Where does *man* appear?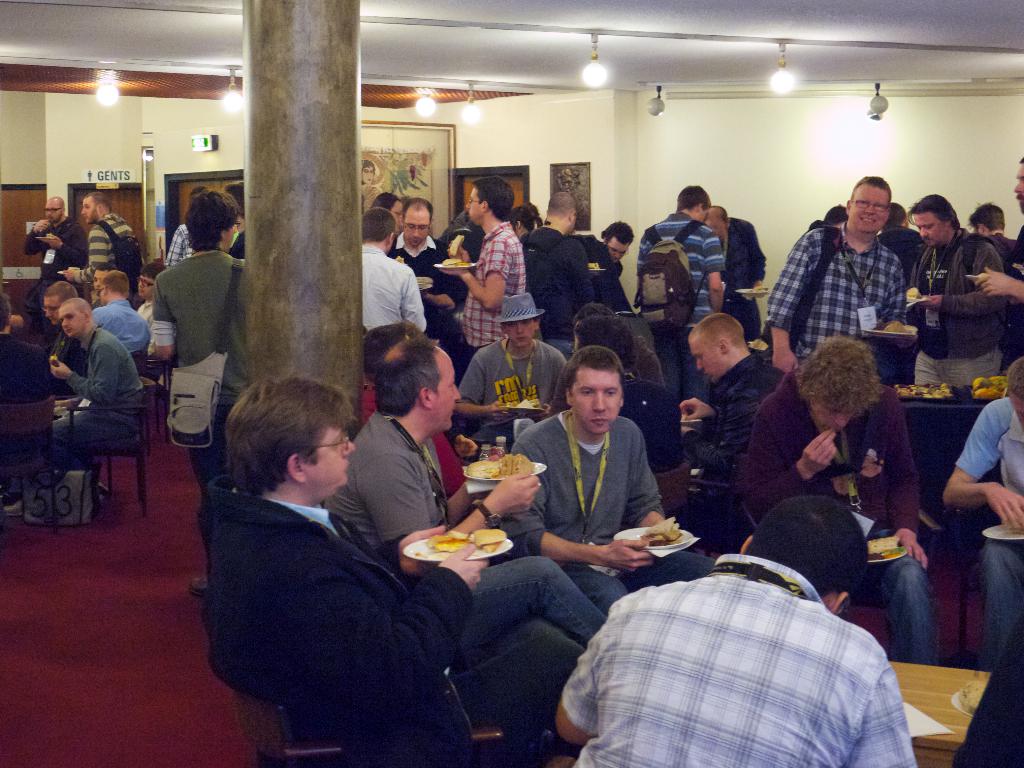
Appears at 127, 264, 168, 333.
